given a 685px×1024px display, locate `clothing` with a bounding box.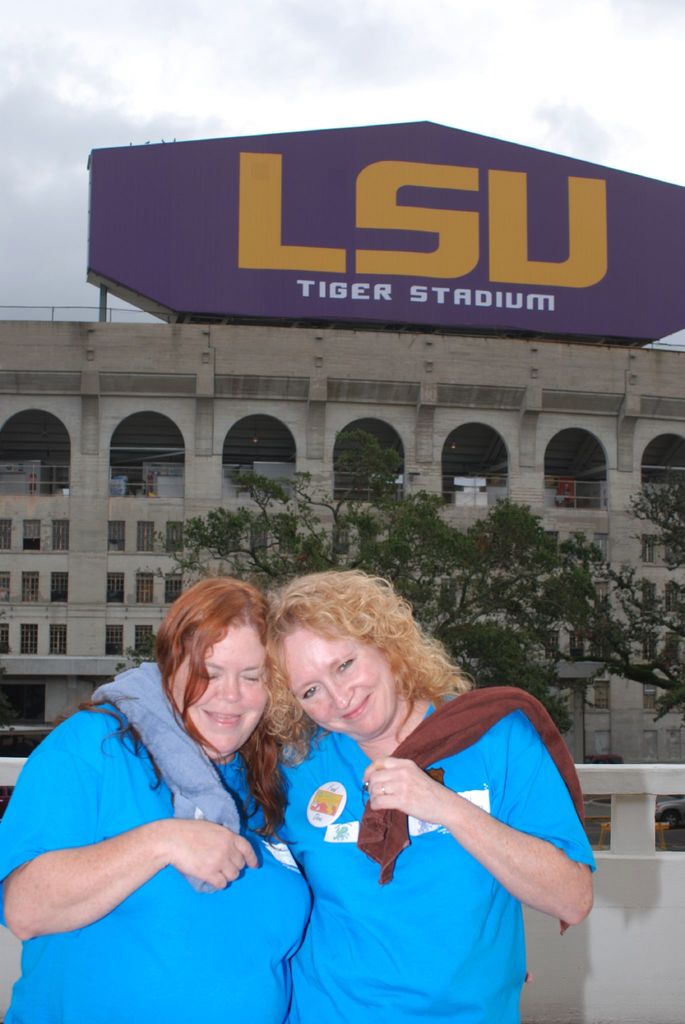
Located: box(267, 685, 602, 1023).
